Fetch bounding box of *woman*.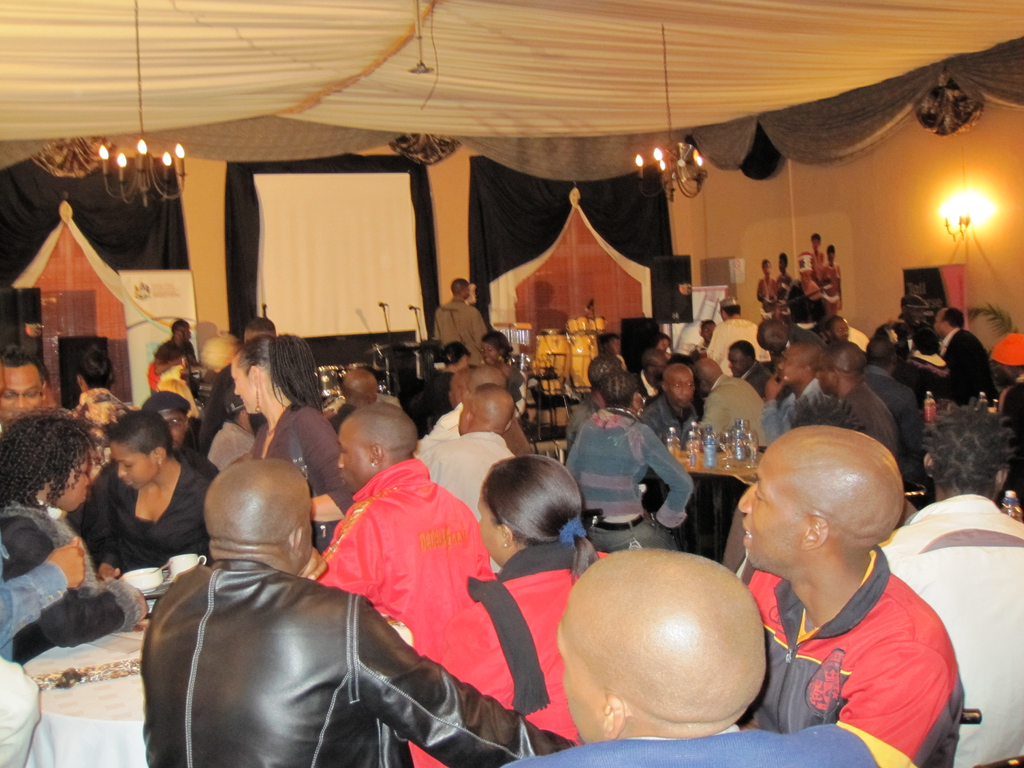
Bbox: rect(83, 410, 227, 583).
